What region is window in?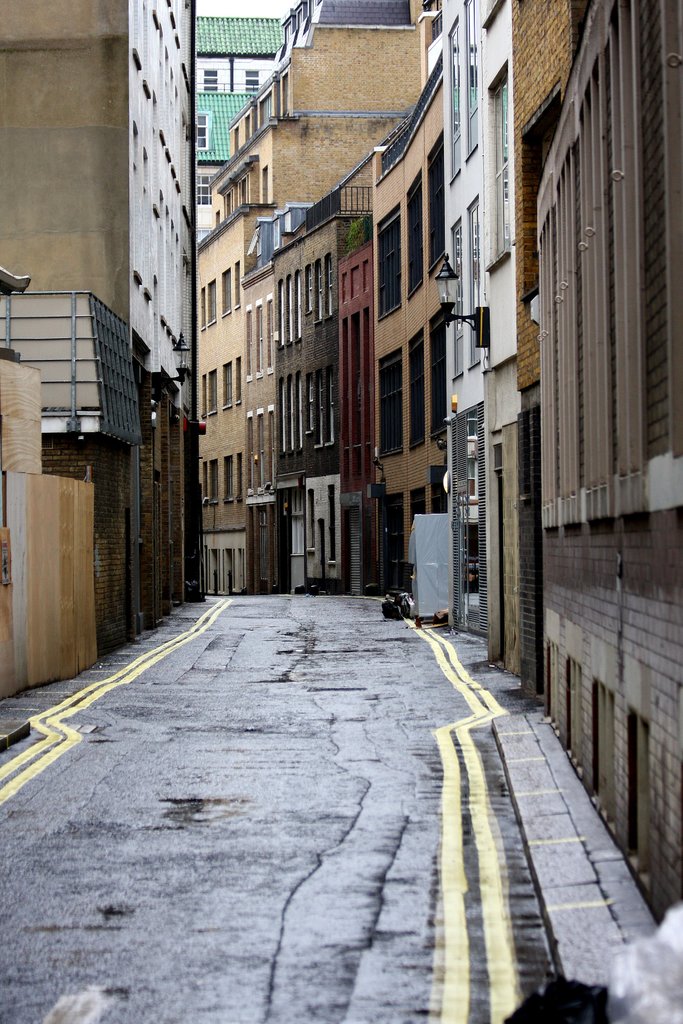
l=432, t=6, r=447, b=36.
